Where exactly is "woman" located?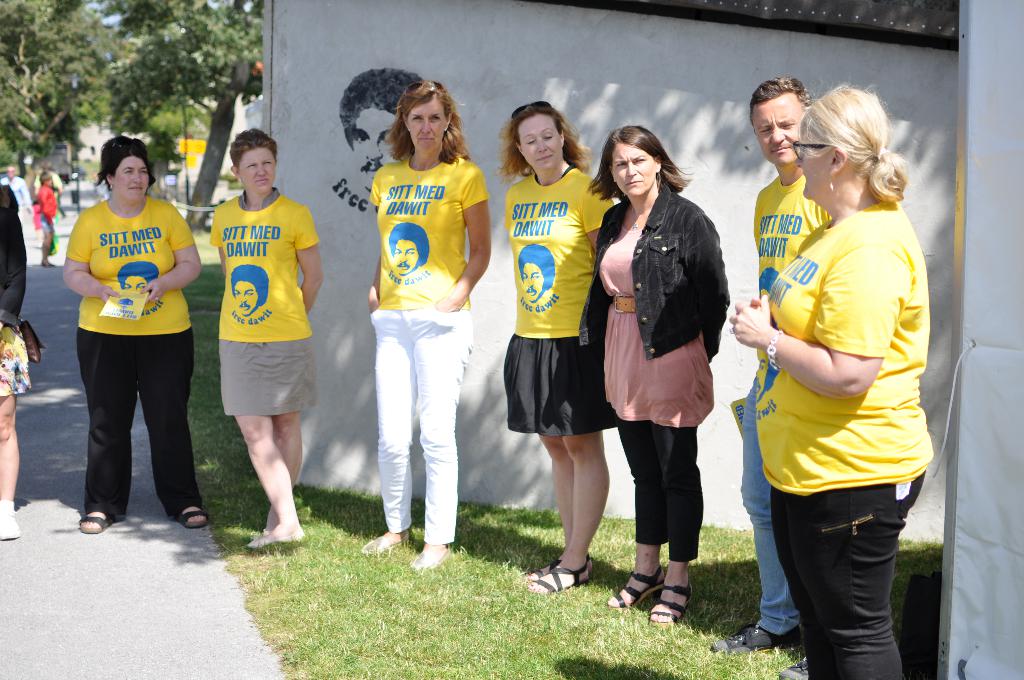
Its bounding box is pyautogui.locateOnScreen(501, 103, 620, 577).
